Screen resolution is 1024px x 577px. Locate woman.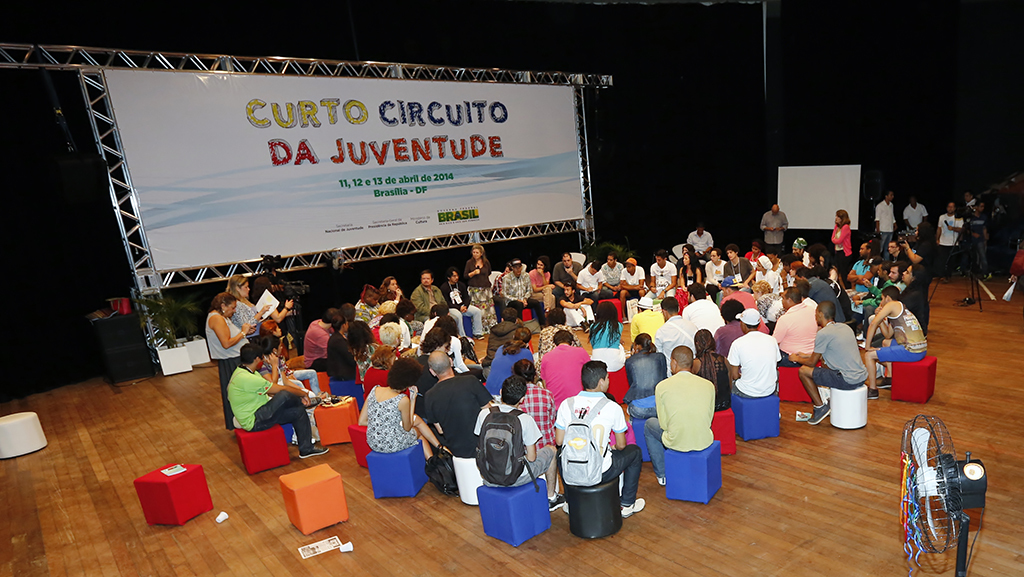
detection(692, 328, 735, 412).
